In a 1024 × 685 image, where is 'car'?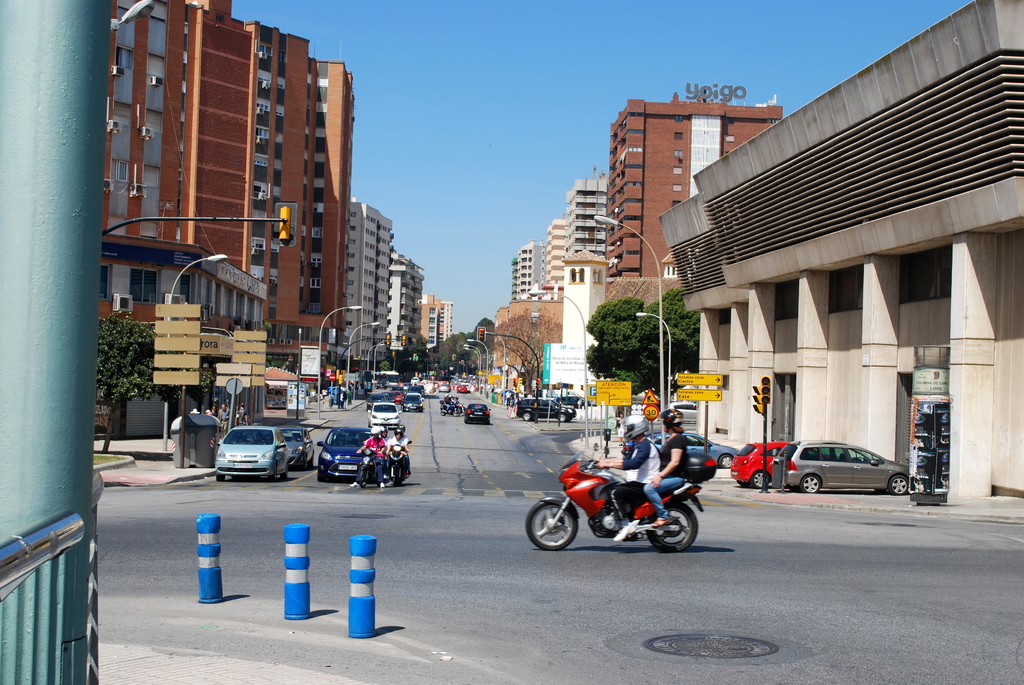
[left=195, top=428, right=303, bottom=491].
